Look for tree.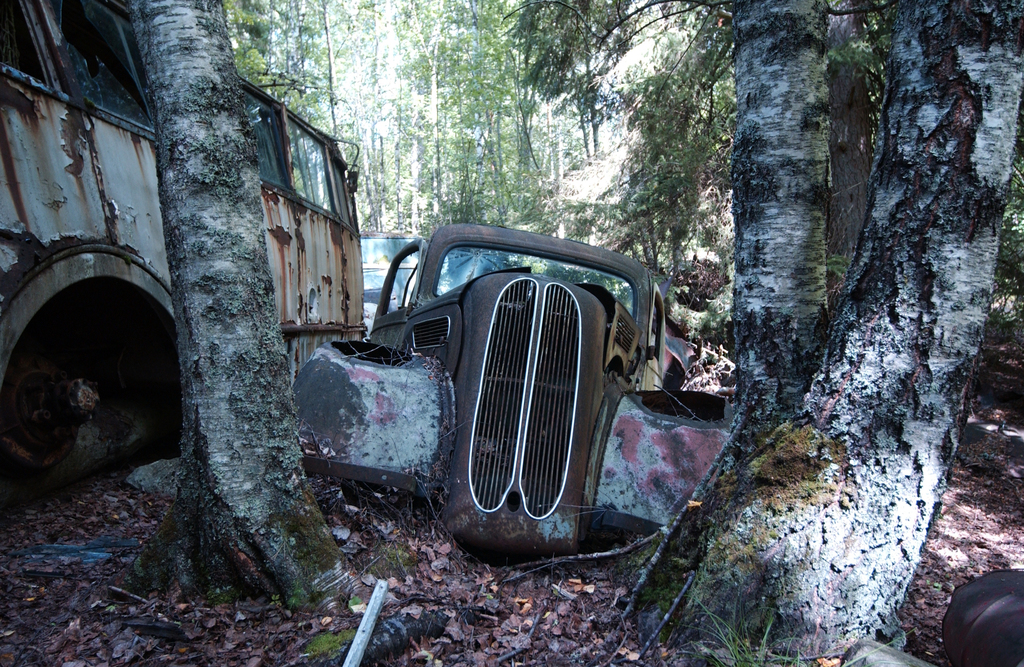
Found: [x1=508, y1=0, x2=844, y2=440].
